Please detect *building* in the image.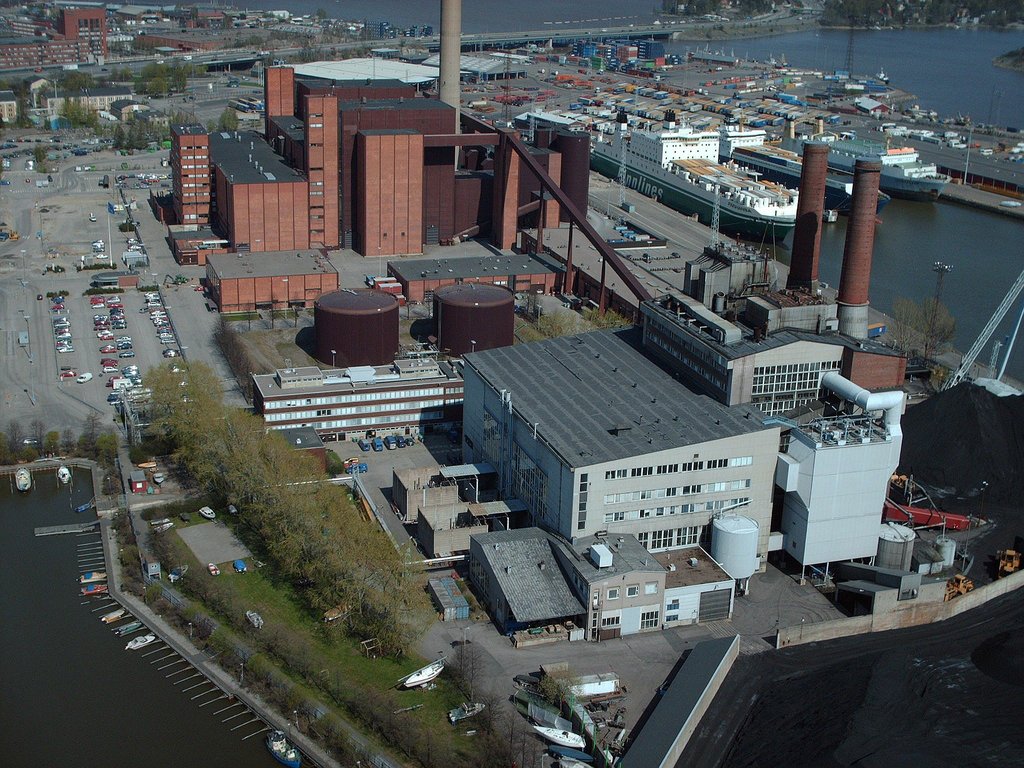
bbox=[646, 146, 917, 576].
